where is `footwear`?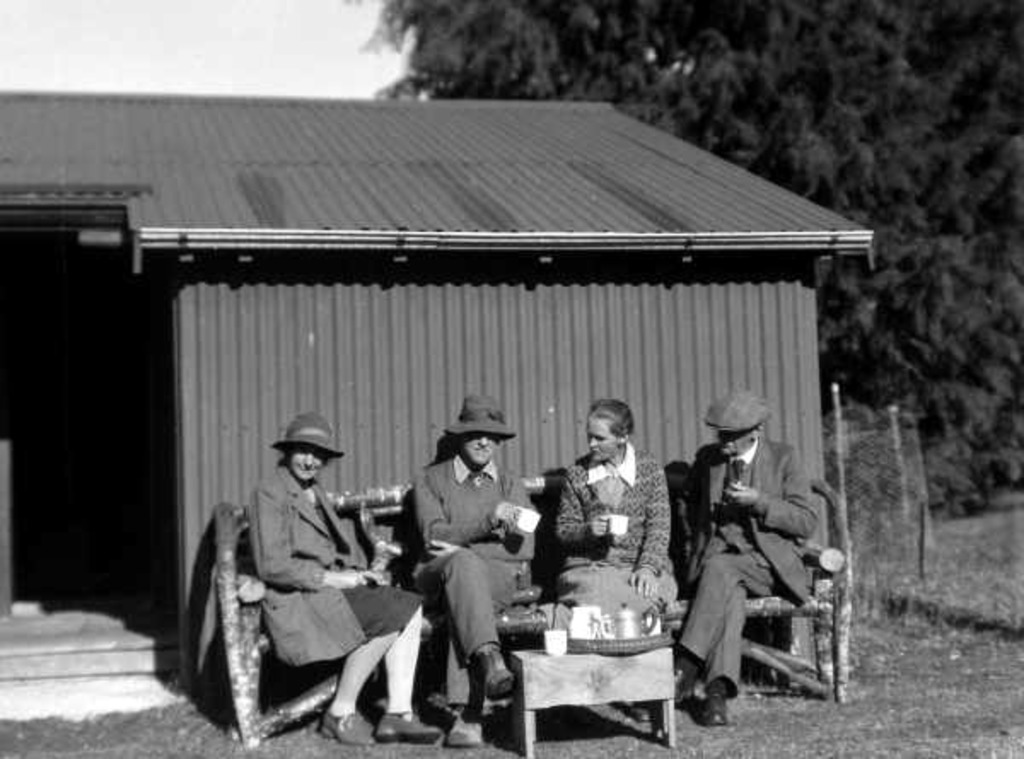
l=312, t=710, r=382, b=756.
